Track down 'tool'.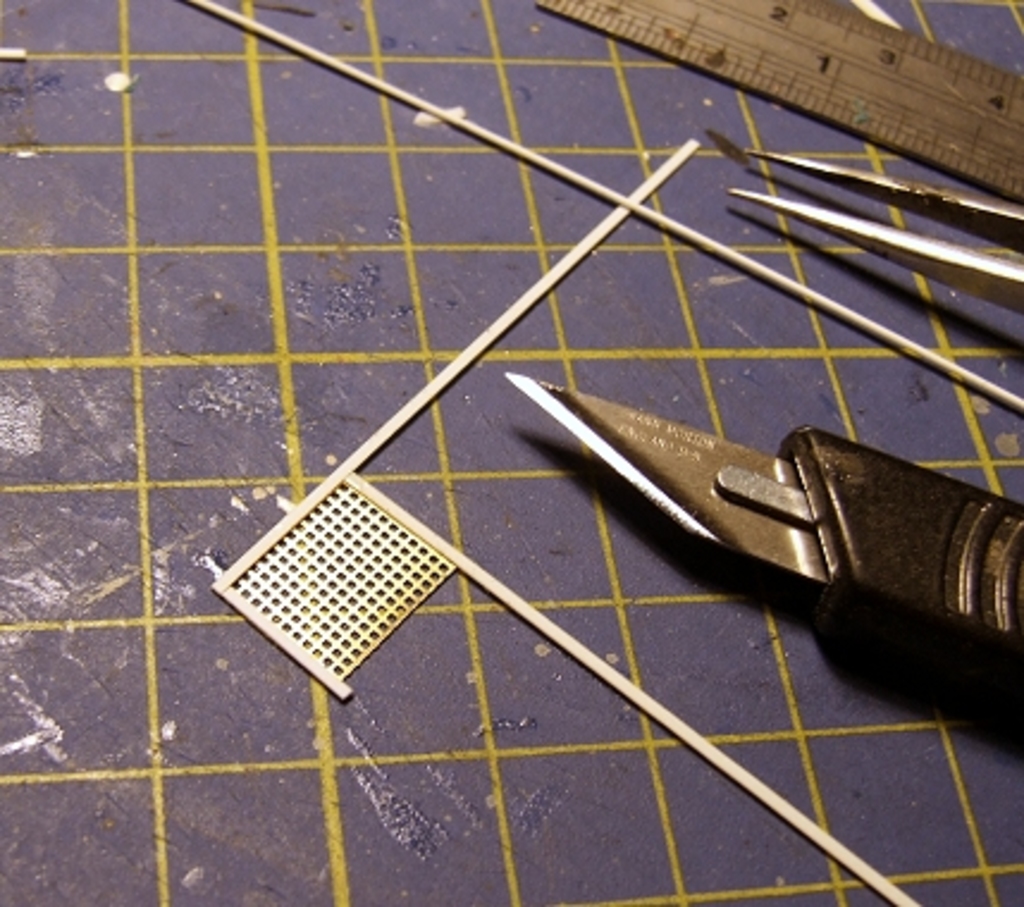
Tracked to pyautogui.locateOnScreen(535, 384, 1022, 673).
